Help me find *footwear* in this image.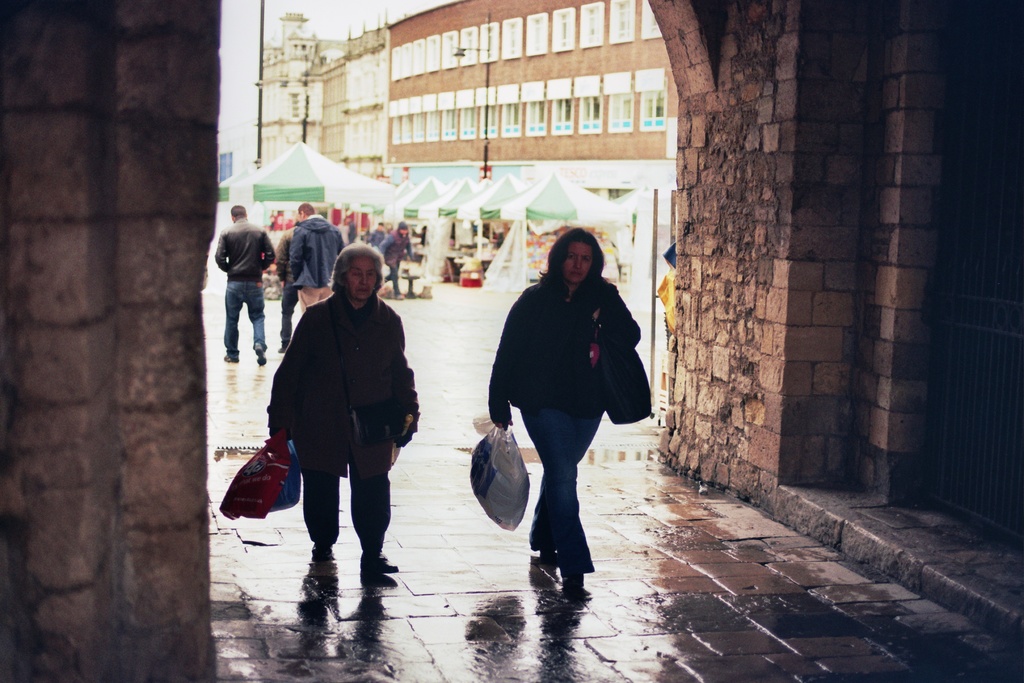
Found it: {"x1": 310, "y1": 541, "x2": 333, "y2": 559}.
